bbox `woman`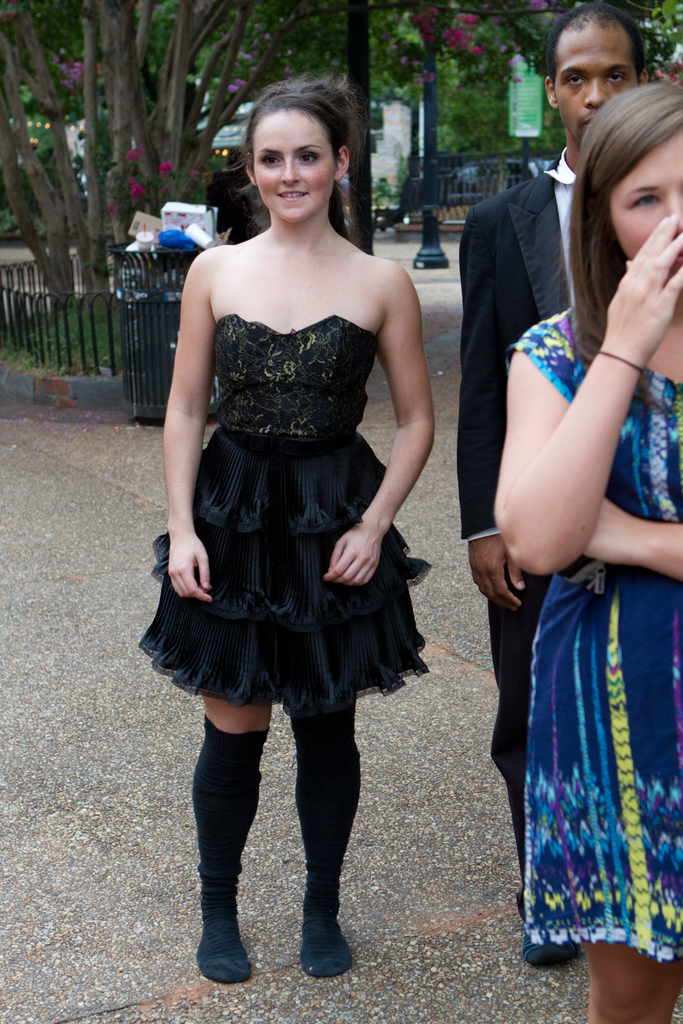
(x1=492, y1=82, x2=682, y2=1023)
